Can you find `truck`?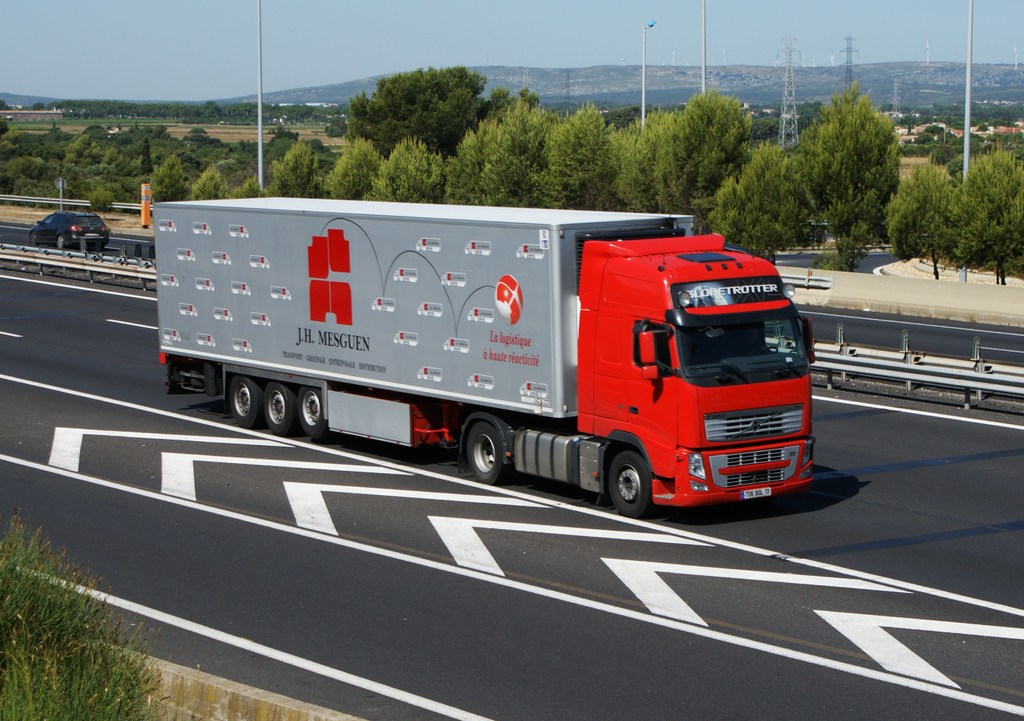
Yes, bounding box: locate(182, 204, 806, 524).
